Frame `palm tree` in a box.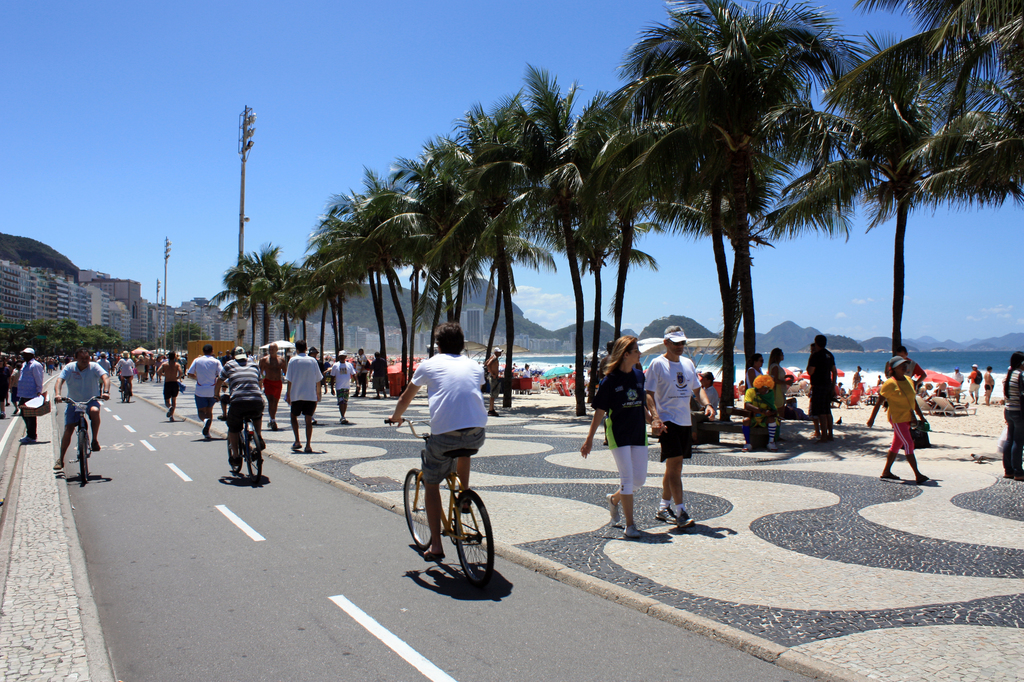
414,98,519,345.
